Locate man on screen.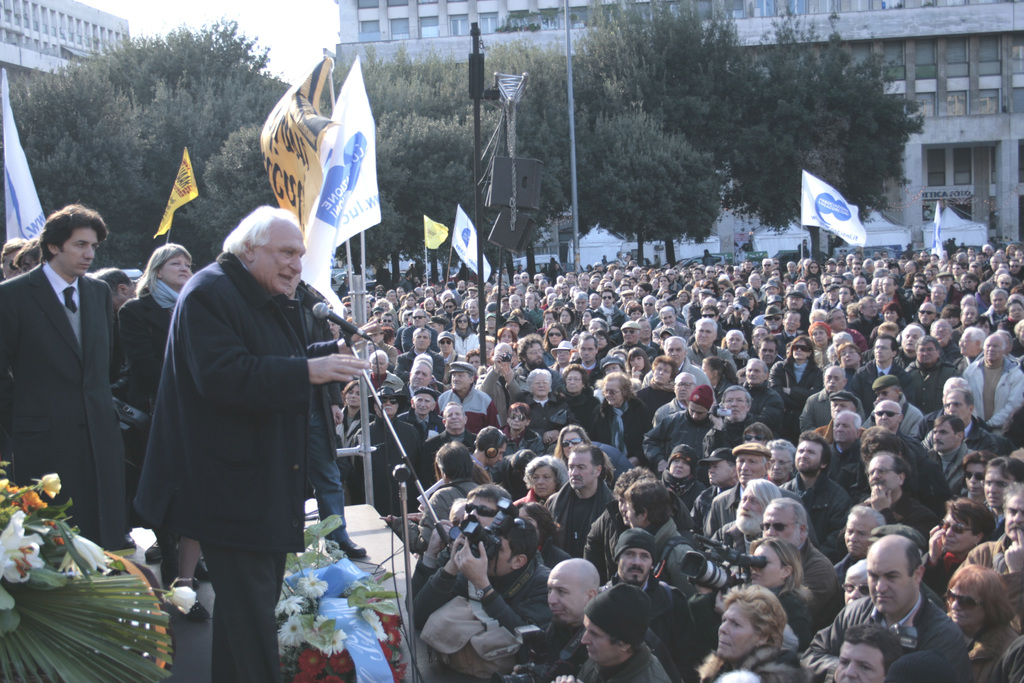
On screen at l=959, t=304, r=977, b=323.
